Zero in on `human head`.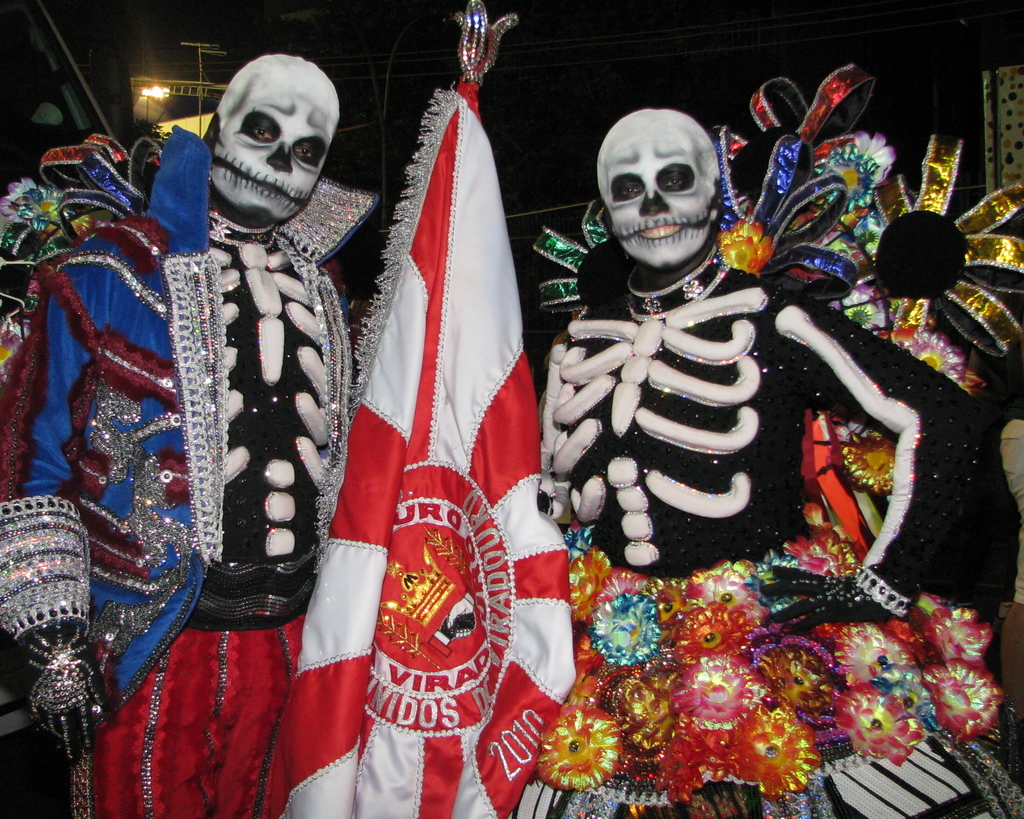
Zeroed in: 590, 108, 738, 269.
